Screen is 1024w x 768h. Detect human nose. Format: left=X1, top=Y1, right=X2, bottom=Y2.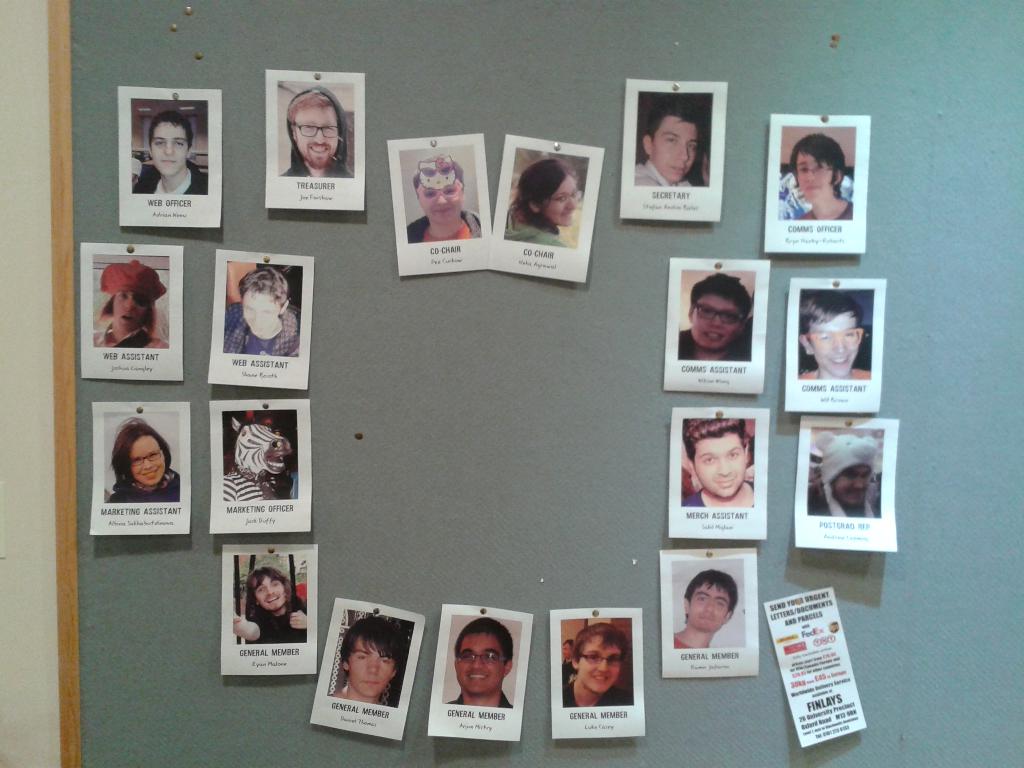
left=313, top=127, right=325, bottom=145.
